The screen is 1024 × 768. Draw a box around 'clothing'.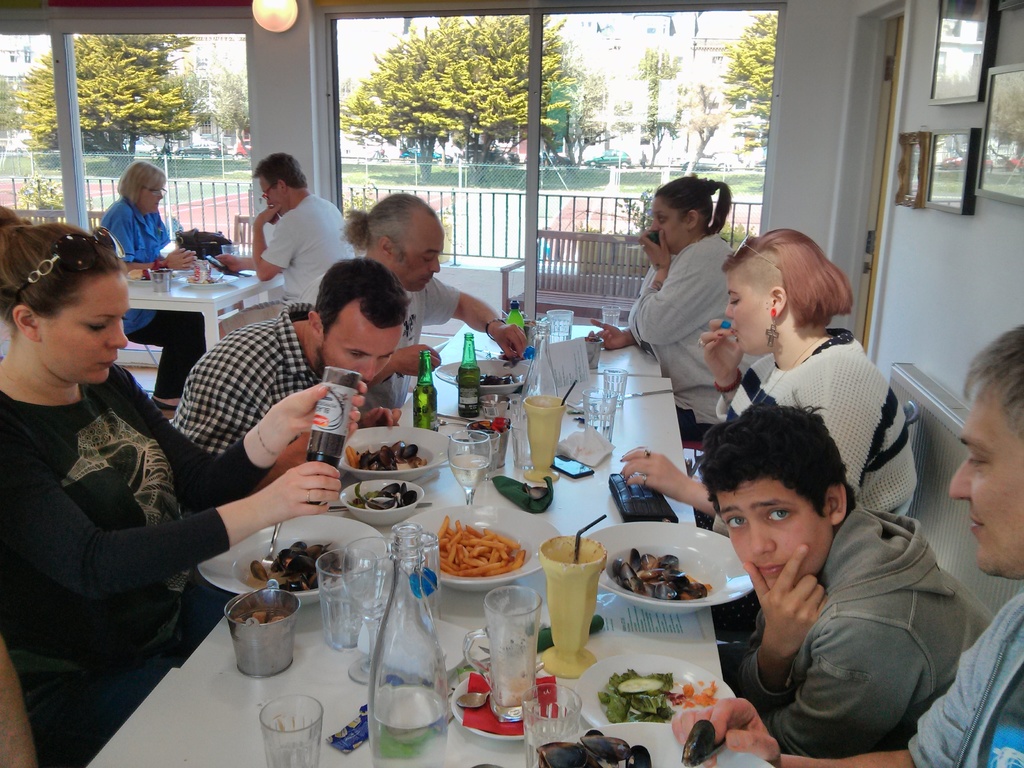
bbox=(729, 504, 994, 756).
